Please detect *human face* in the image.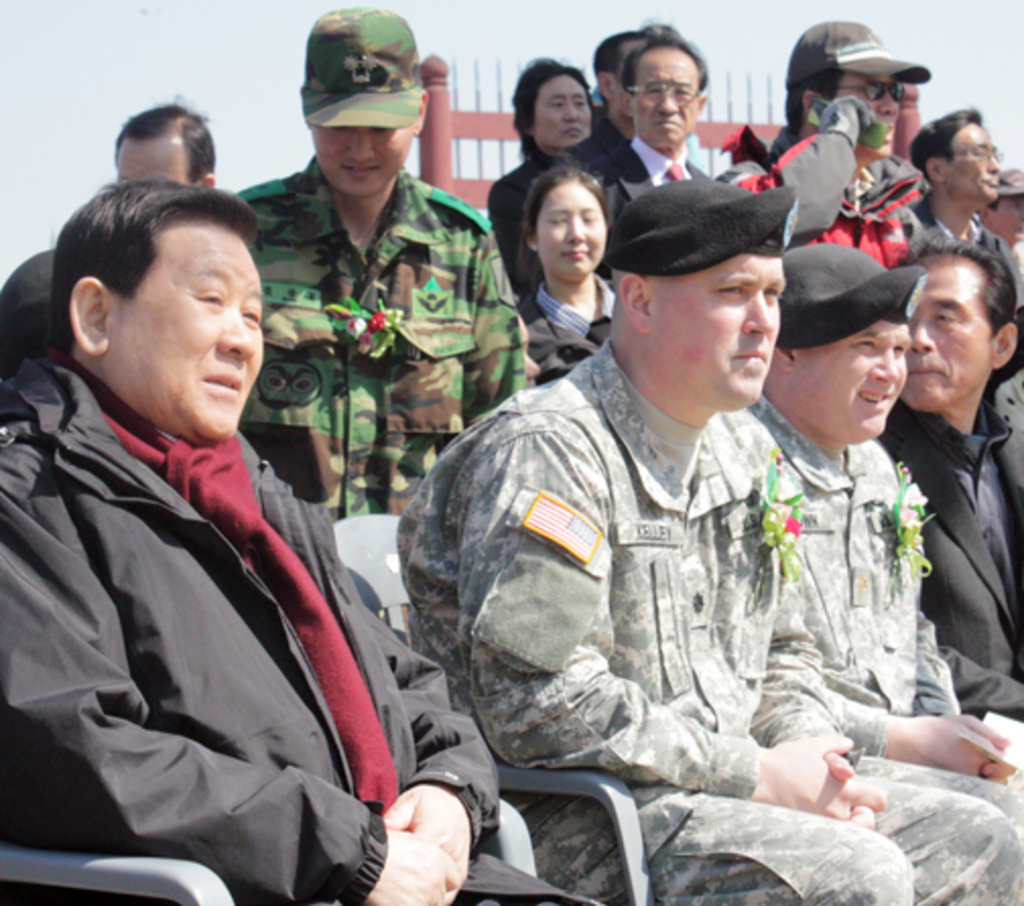
[x1=798, y1=317, x2=916, y2=437].
